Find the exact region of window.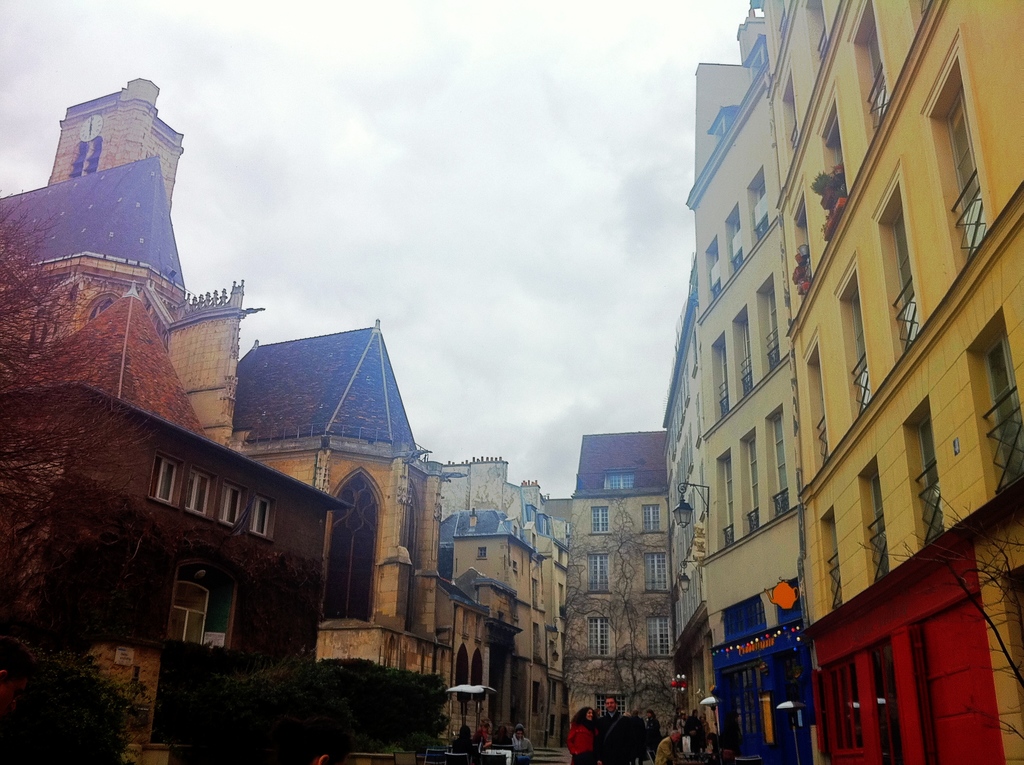
Exact region: [x1=867, y1=470, x2=890, y2=576].
